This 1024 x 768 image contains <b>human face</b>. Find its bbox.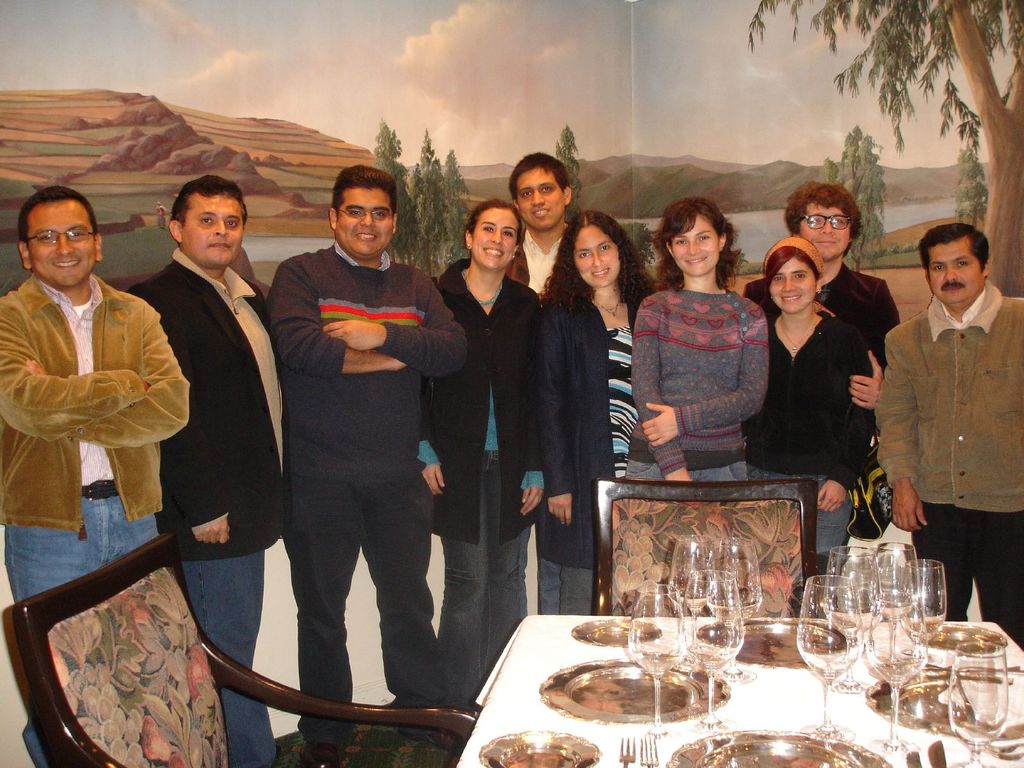
l=773, t=257, r=816, b=311.
